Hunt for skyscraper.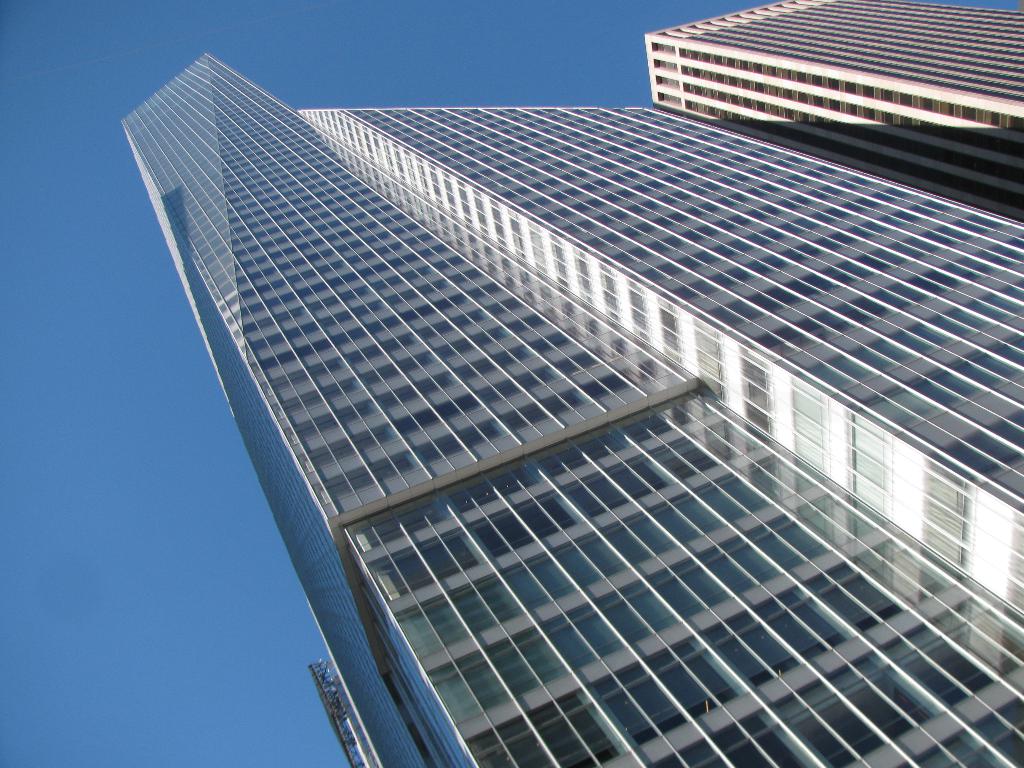
Hunted down at left=299, top=99, right=1023, bottom=623.
